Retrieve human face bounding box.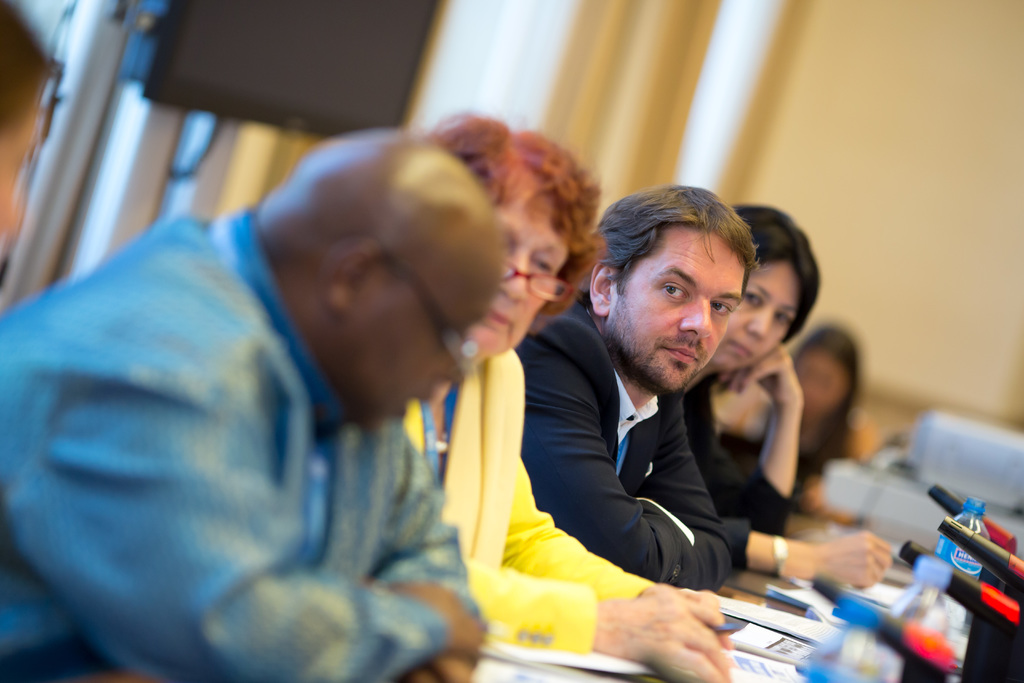
Bounding box: region(343, 273, 492, 424).
